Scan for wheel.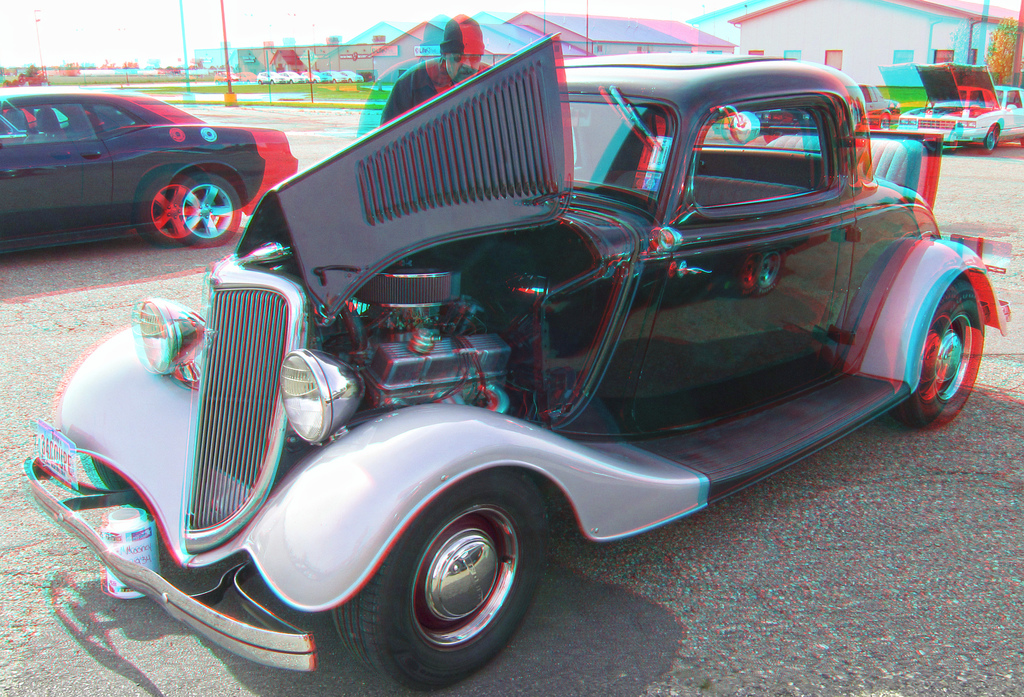
Scan result: rect(147, 175, 234, 247).
